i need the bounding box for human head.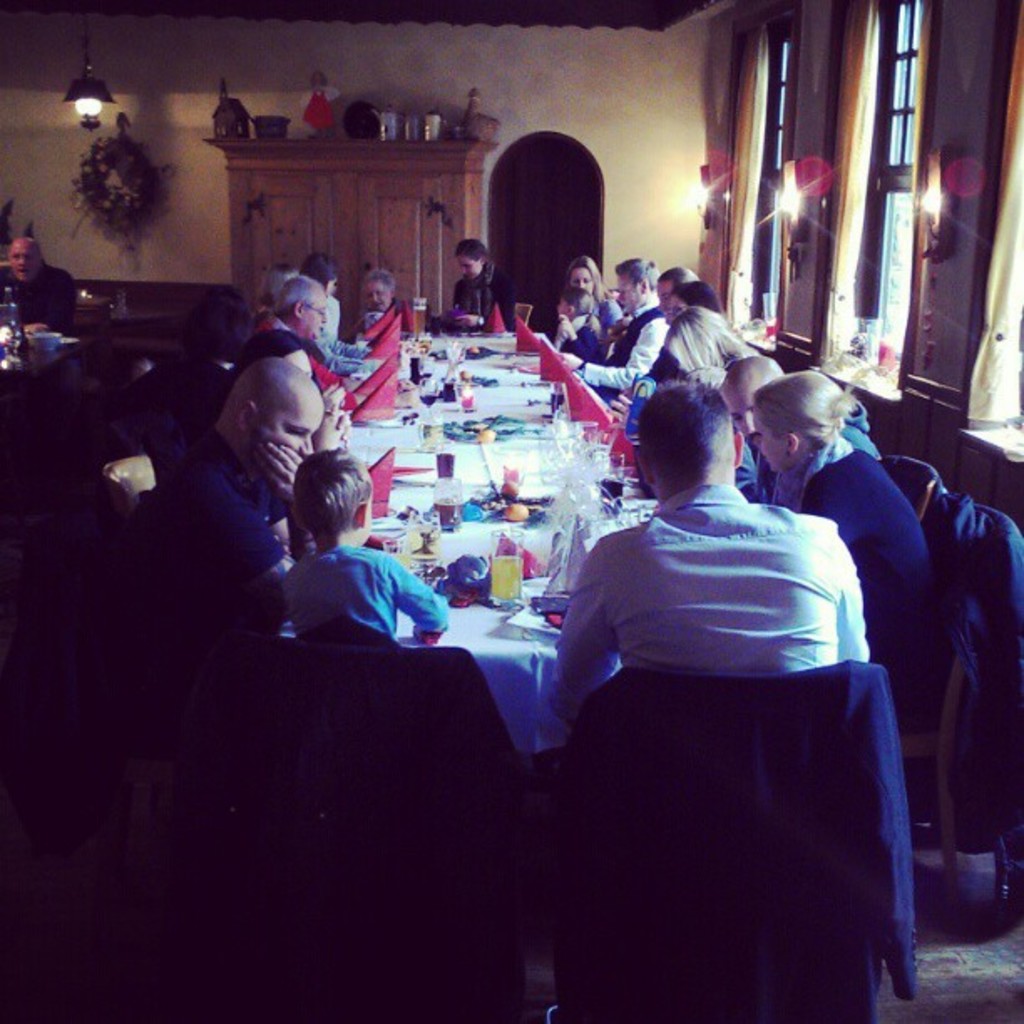
Here it is: (751,366,857,475).
